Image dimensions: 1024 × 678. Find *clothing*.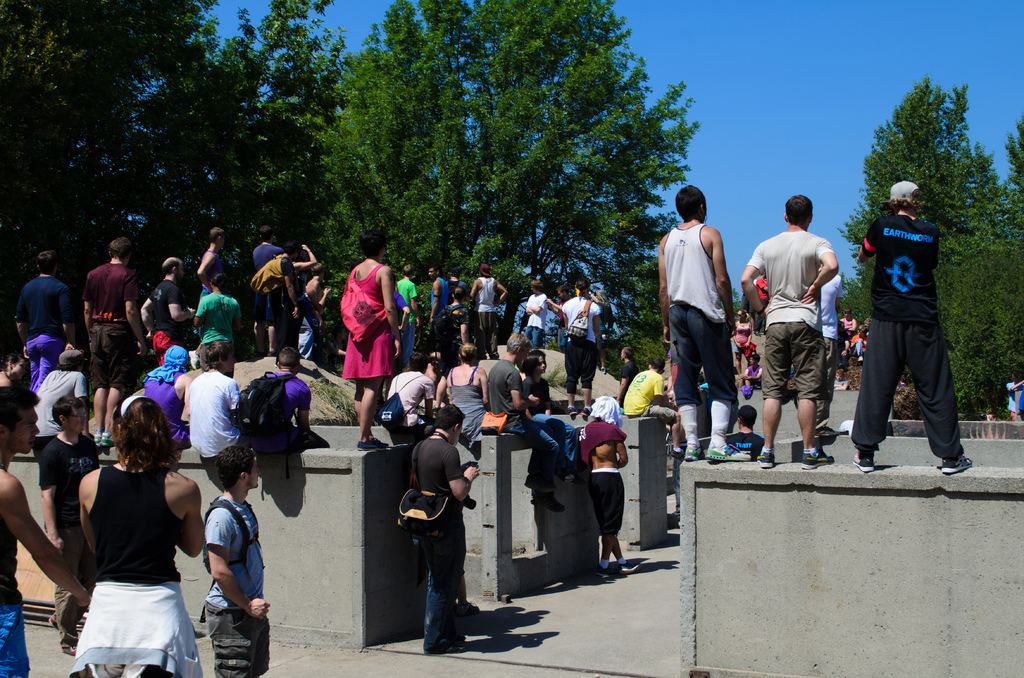
x1=250, y1=243, x2=285, y2=330.
